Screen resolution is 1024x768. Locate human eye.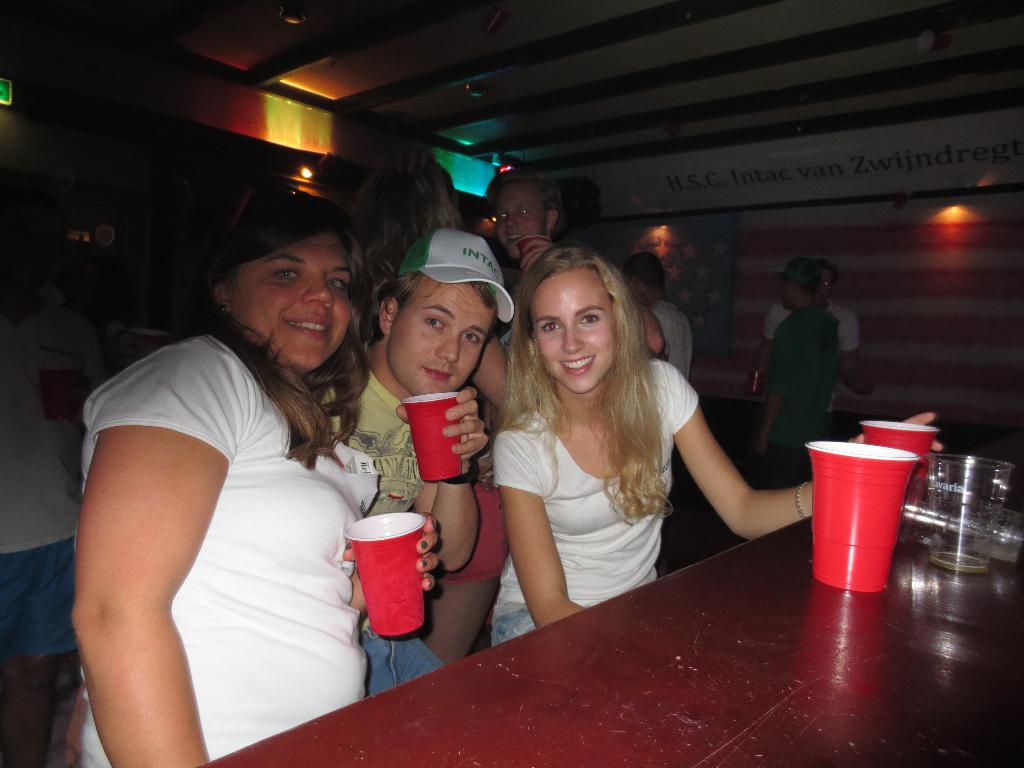
{"left": 421, "top": 312, "right": 447, "bottom": 333}.
